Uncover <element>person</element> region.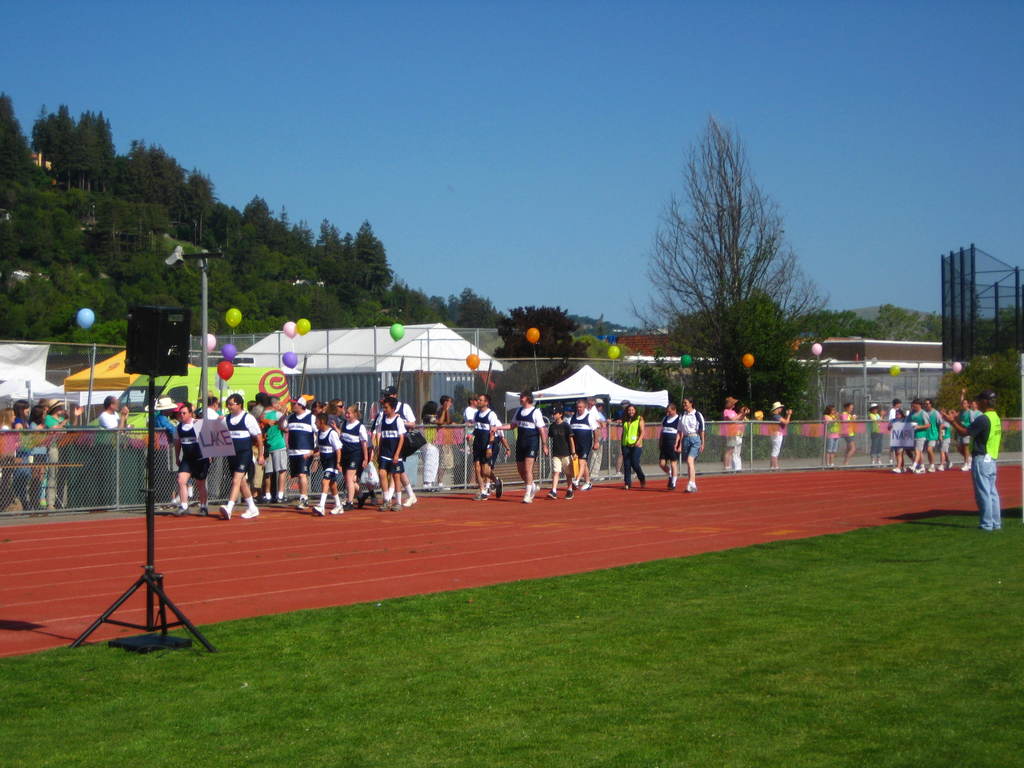
Uncovered: <region>887, 398, 903, 467</region>.
